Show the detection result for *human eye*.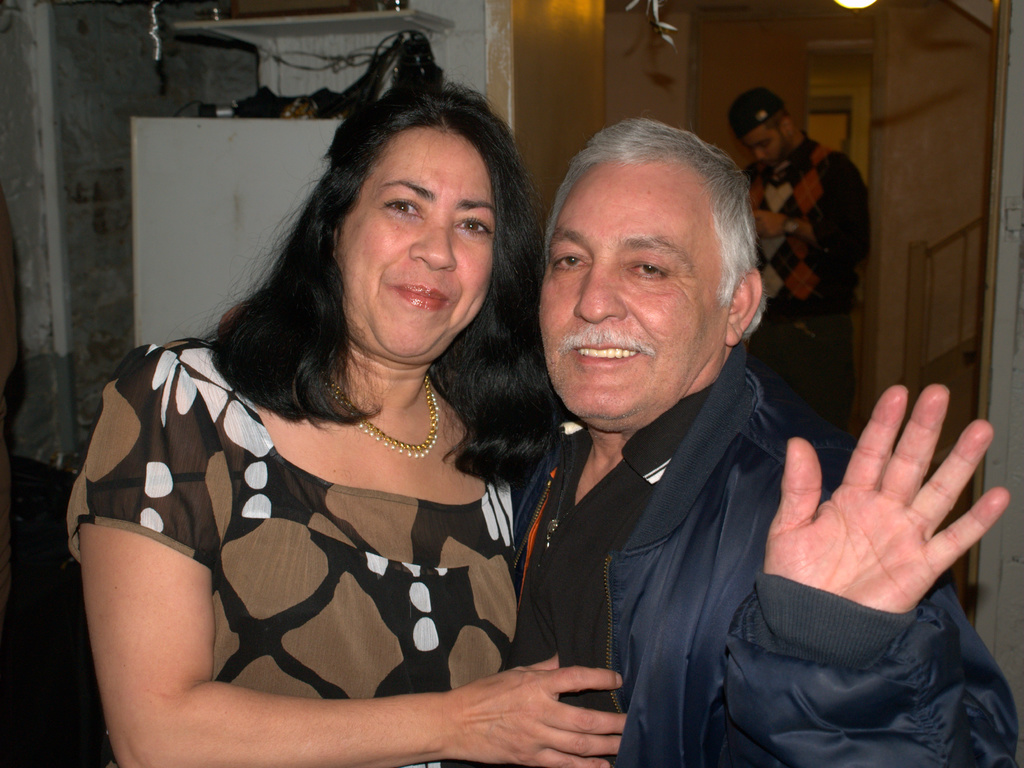
[626, 254, 669, 284].
